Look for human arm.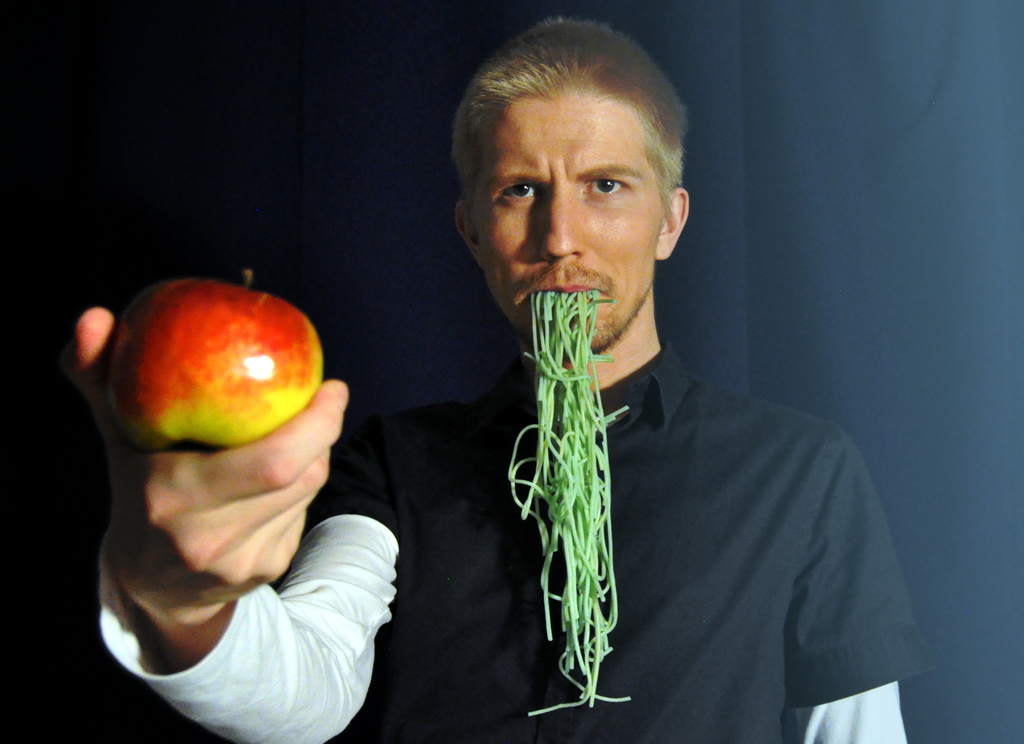
Found: [782, 441, 934, 743].
